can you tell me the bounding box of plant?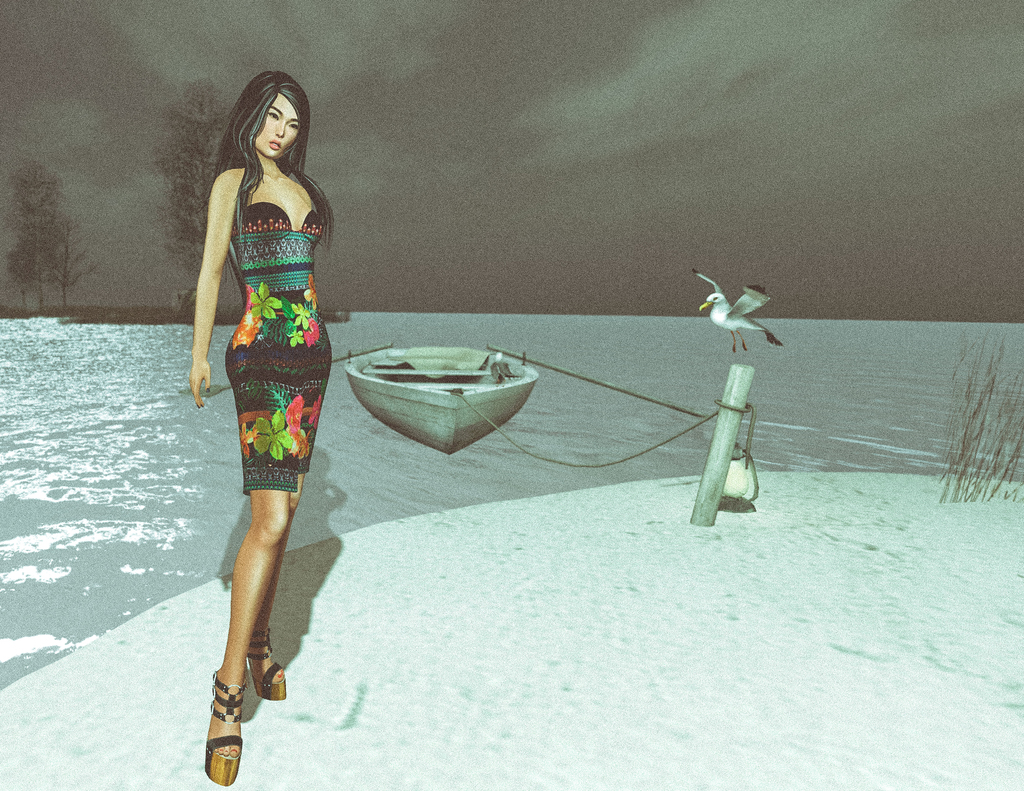
locate(940, 317, 1023, 506).
